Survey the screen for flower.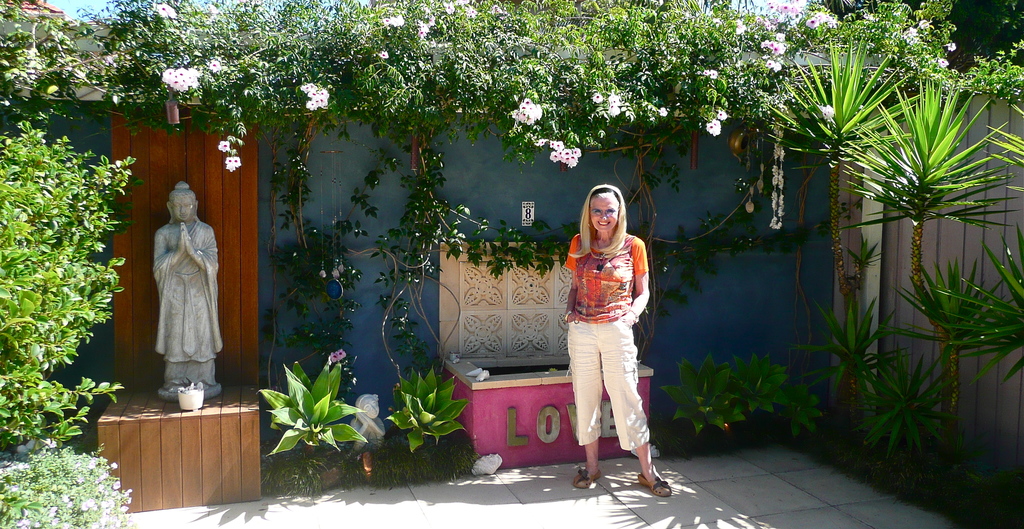
Survey found: [left=821, top=102, right=832, bottom=121].
